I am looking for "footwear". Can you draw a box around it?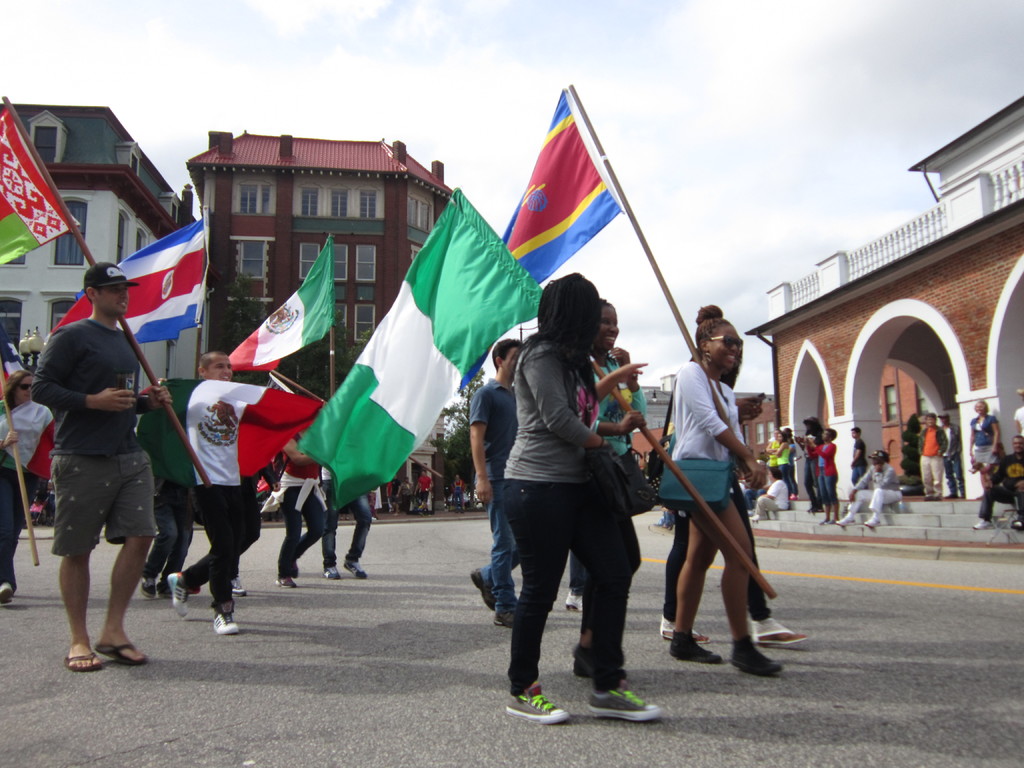
Sure, the bounding box is [95, 639, 148, 666].
